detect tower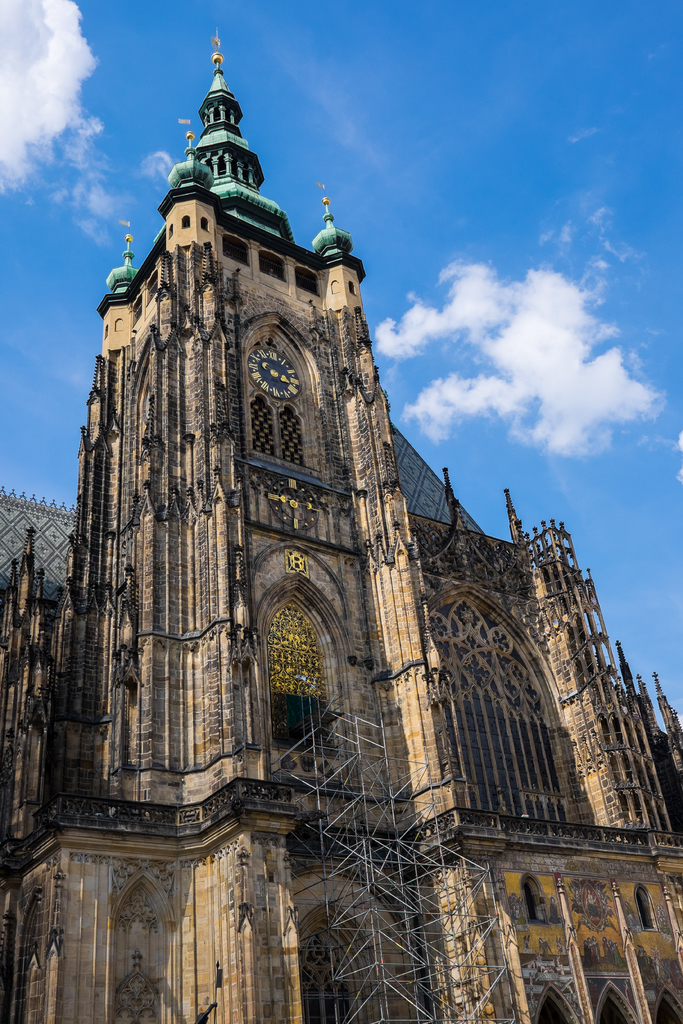
(x1=0, y1=26, x2=682, y2=1023)
